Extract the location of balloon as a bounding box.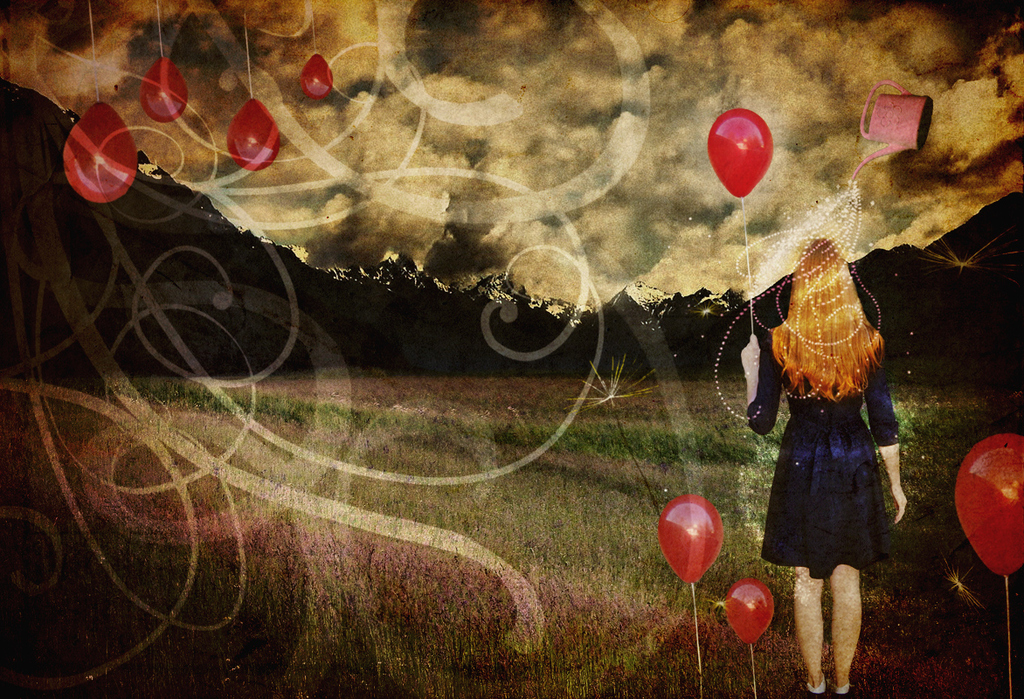
(721, 581, 776, 650).
